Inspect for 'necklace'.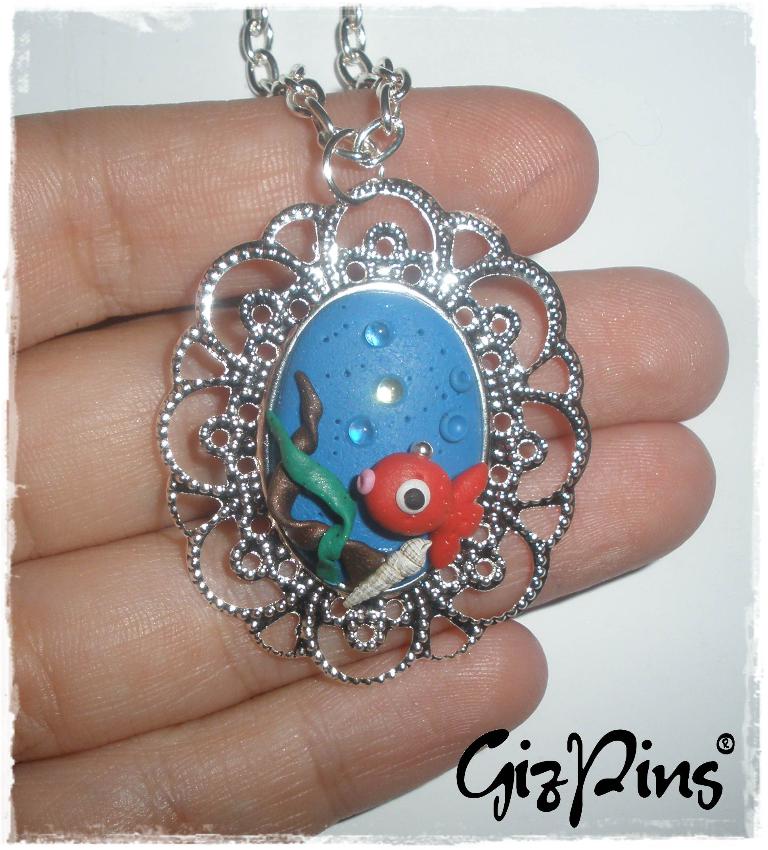
Inspection: pyautogui.locateOnScreen(151, 5, 597, 695).
